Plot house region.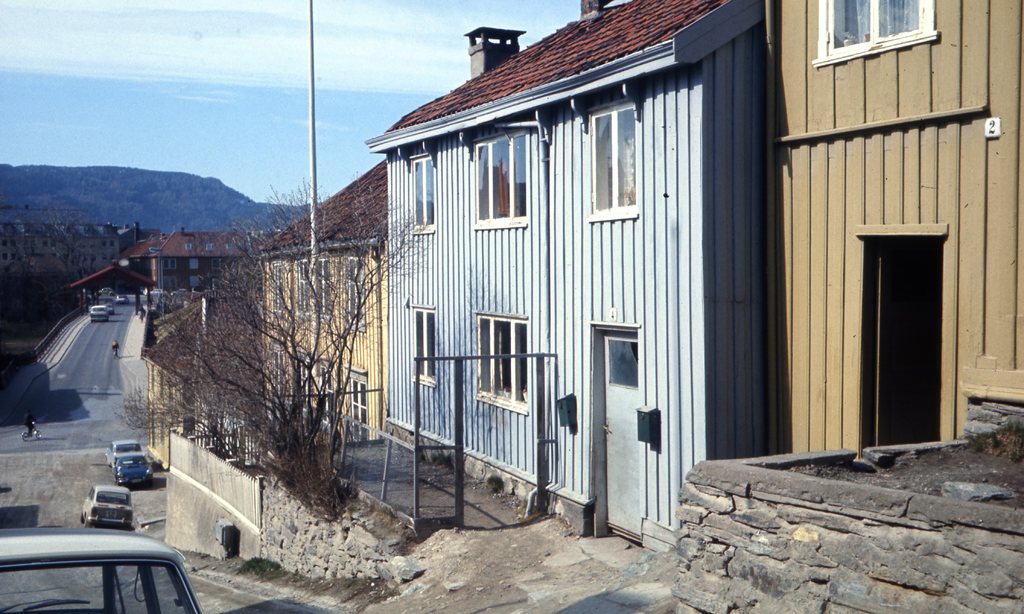
Plotted at 118 225 159 273.
